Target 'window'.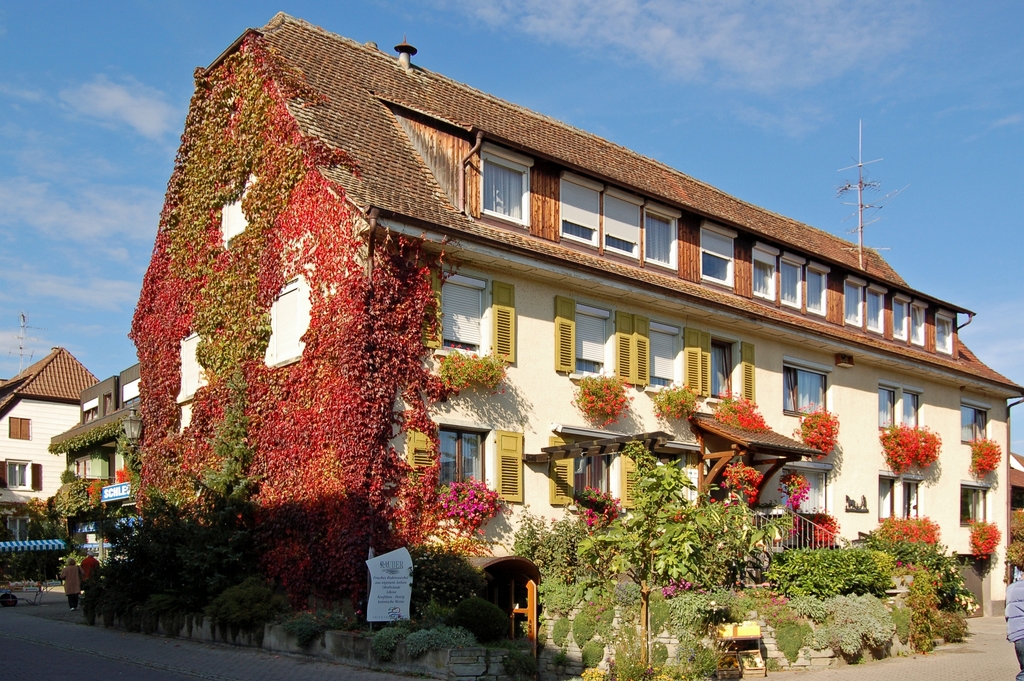
Target region: (x1=909, y1=306, x2=927, y2=345).
